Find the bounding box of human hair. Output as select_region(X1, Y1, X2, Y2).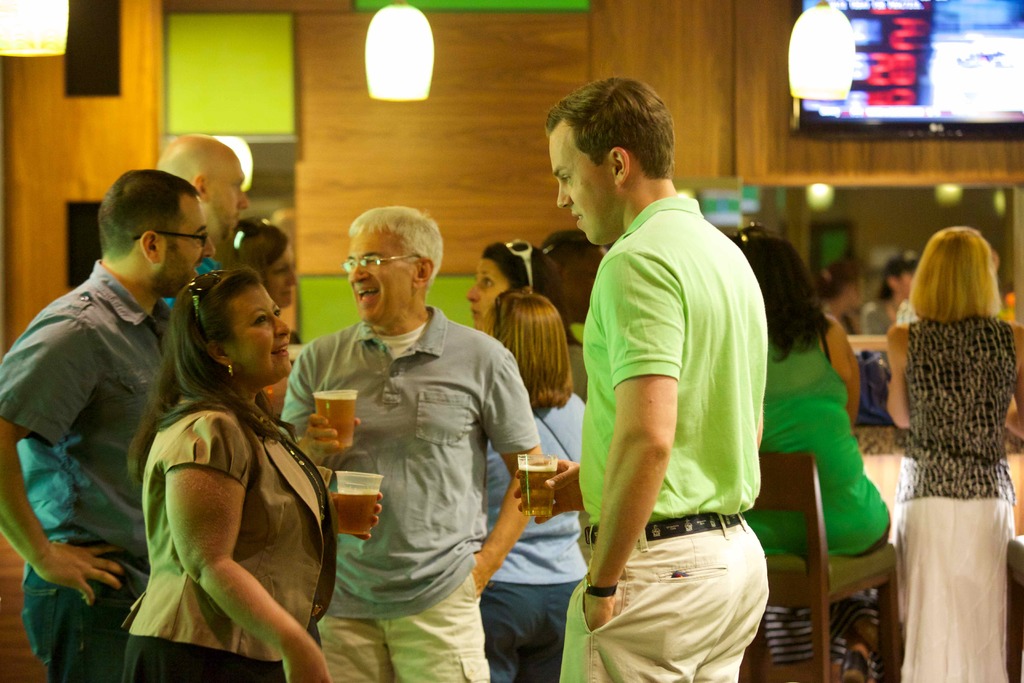
select_region(876, 249, 922, 301).
